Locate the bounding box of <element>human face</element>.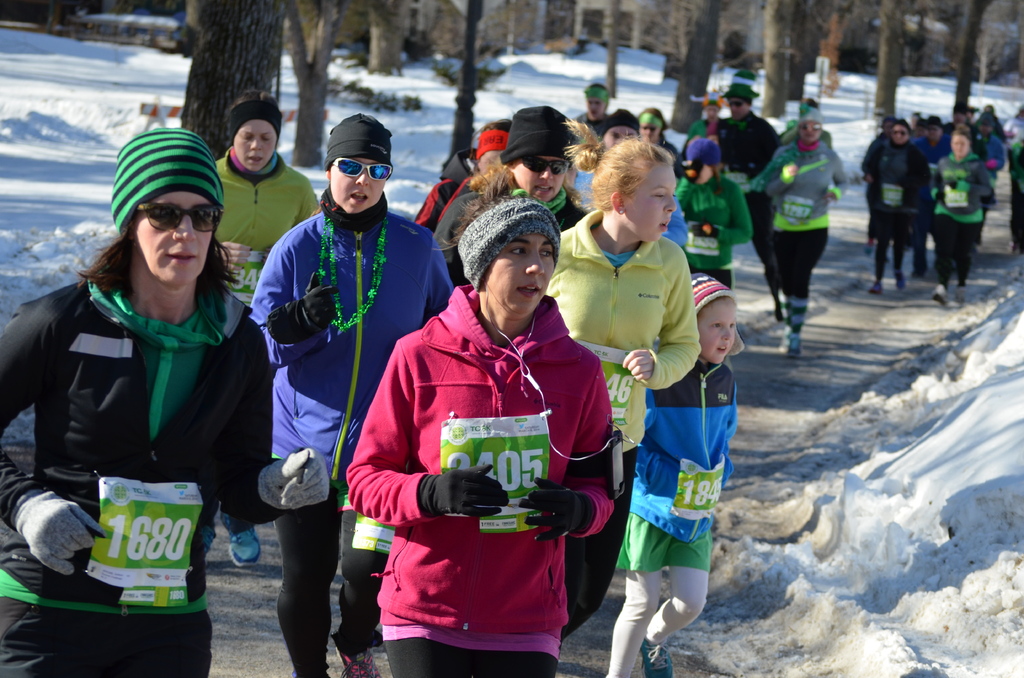
Bounding box: (130, 188, 215, 286).
